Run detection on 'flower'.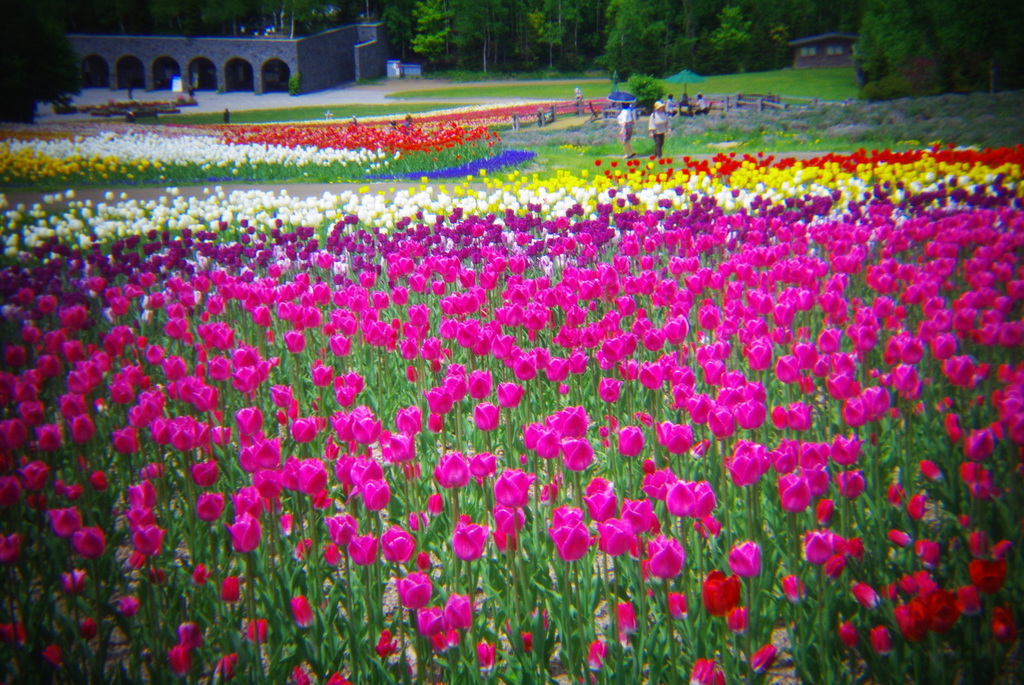
Result: 474,642,494,673.
